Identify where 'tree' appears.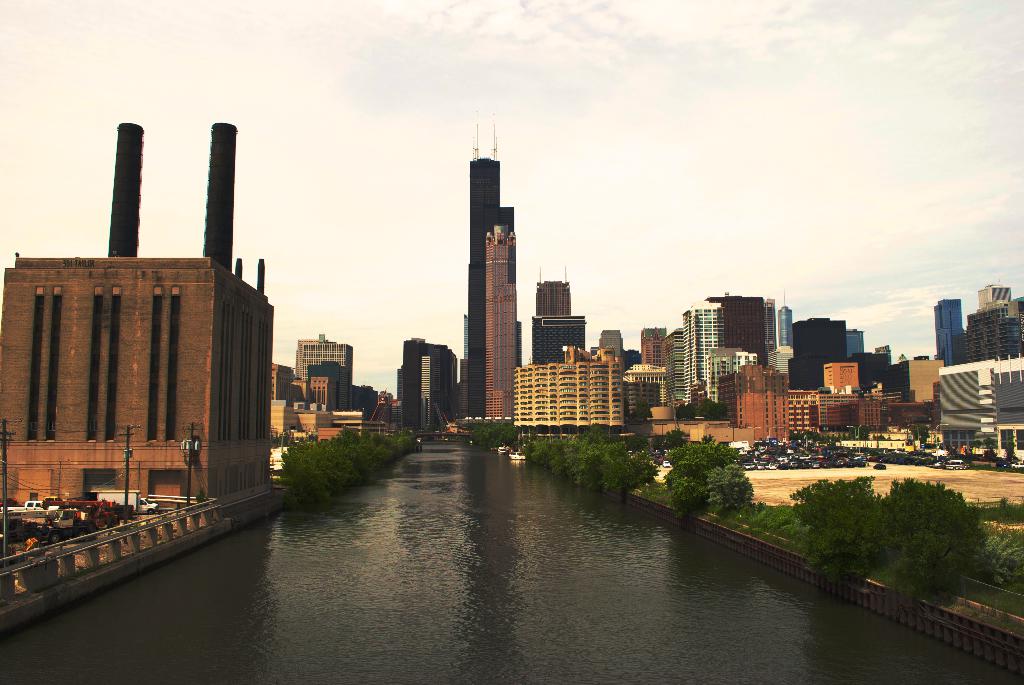
Appears at left=651, top=436, right=778, bottom=519.
